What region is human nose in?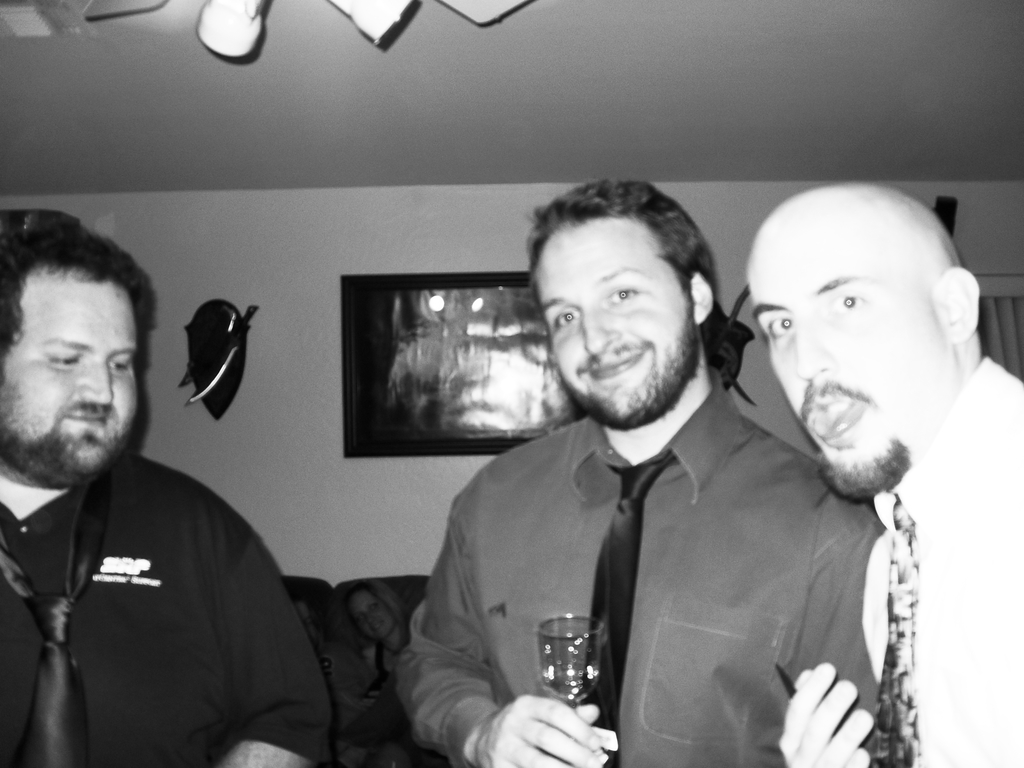
(left=586, top=307, right=618, bottom=356).
